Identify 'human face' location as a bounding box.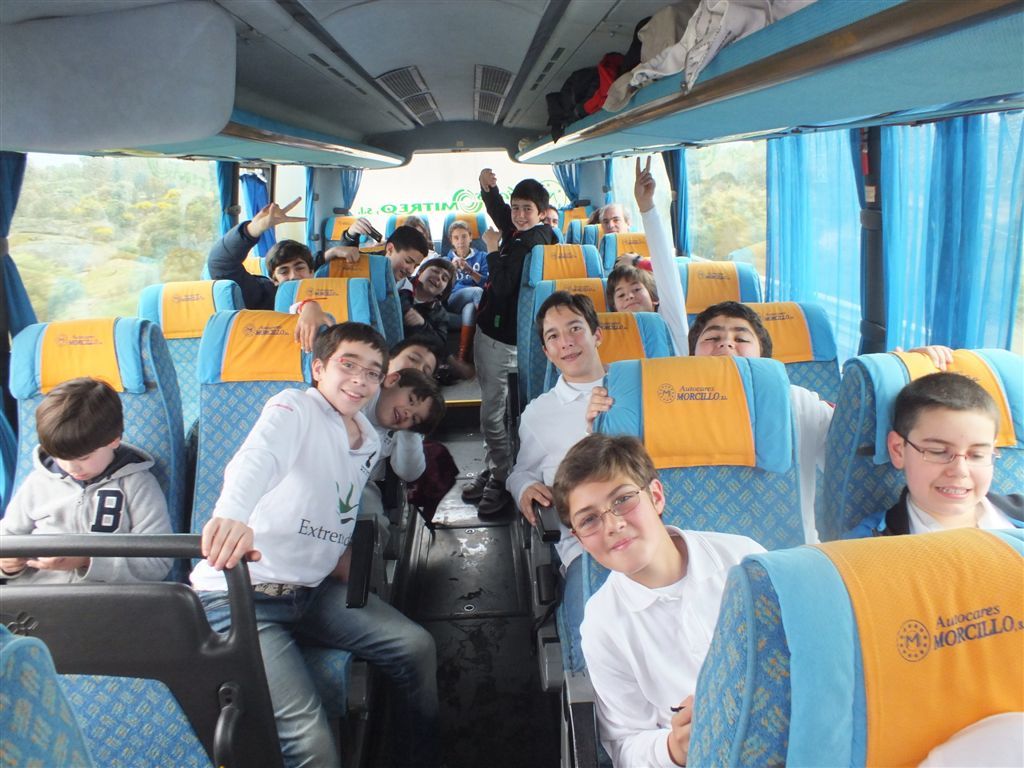
(49,445,113,484).
